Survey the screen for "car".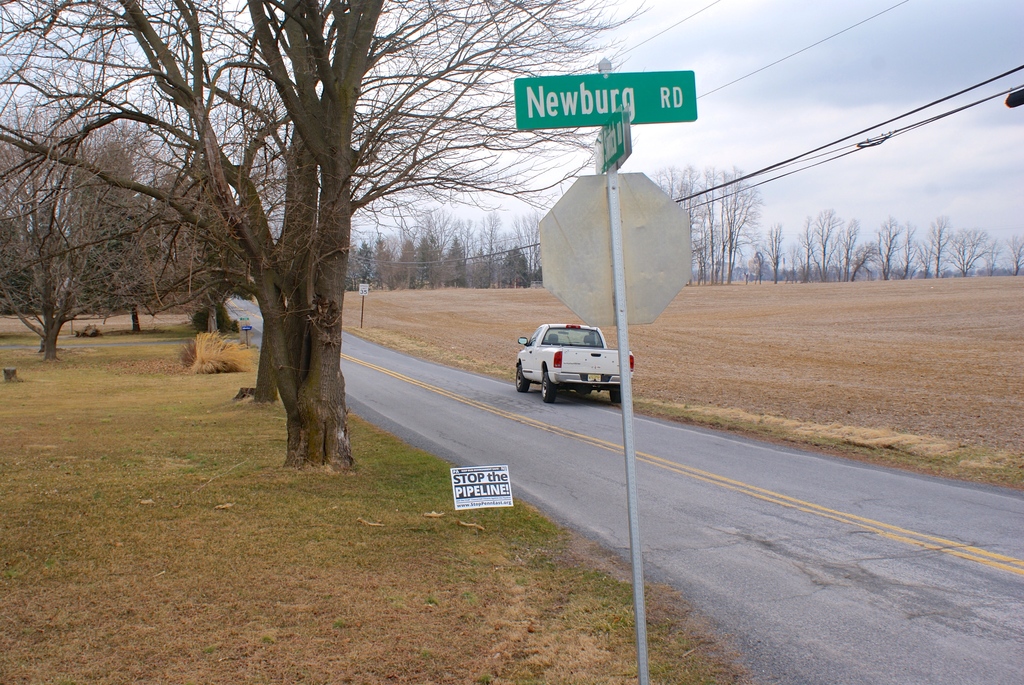
Survey found: bbox=(515, 321, 641, 405).
